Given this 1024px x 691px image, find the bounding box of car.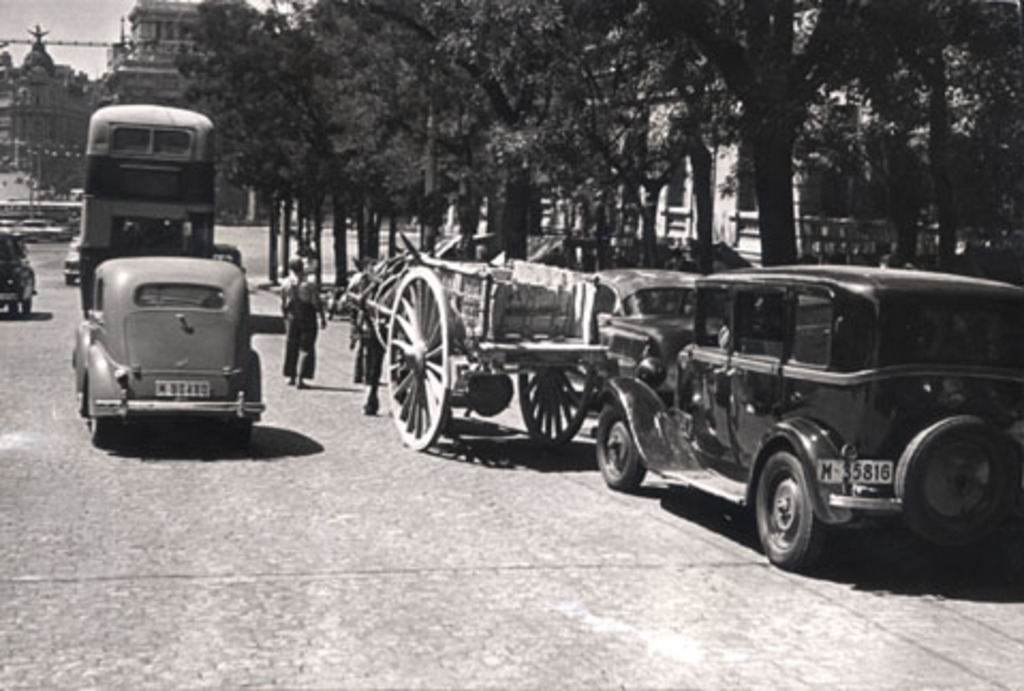
rect(19, 218, 73, 242).
